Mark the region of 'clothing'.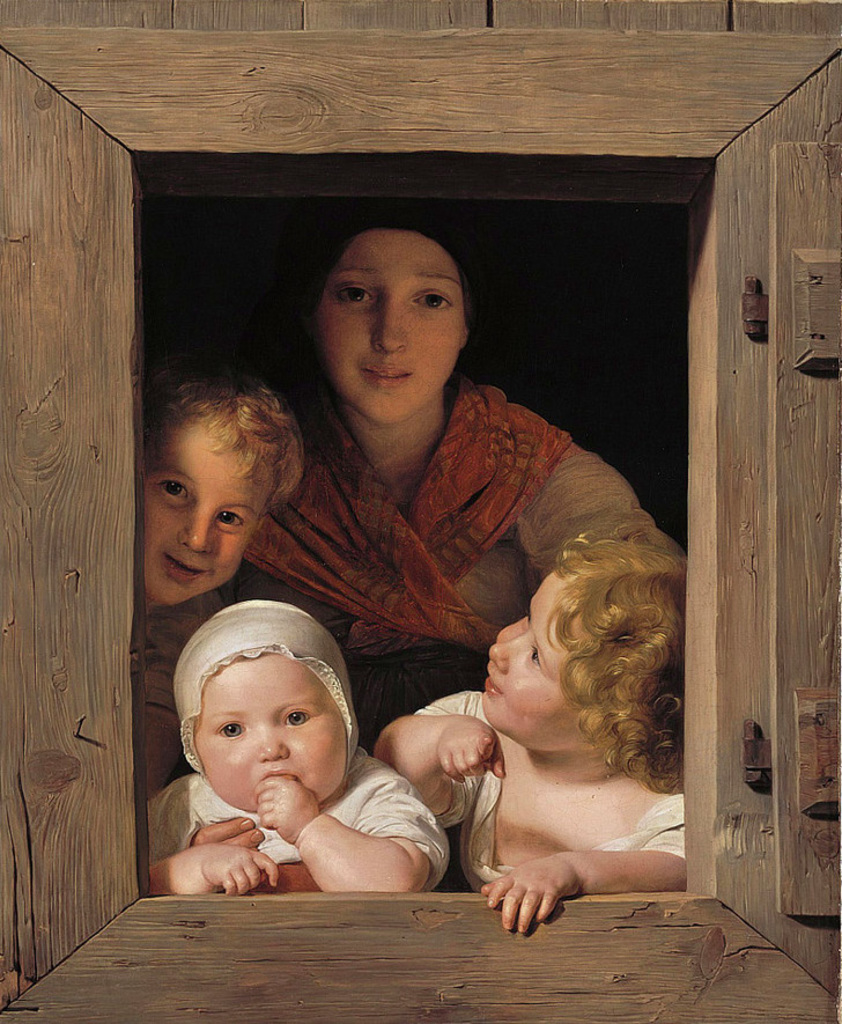
Region: 242/380/679/747.
